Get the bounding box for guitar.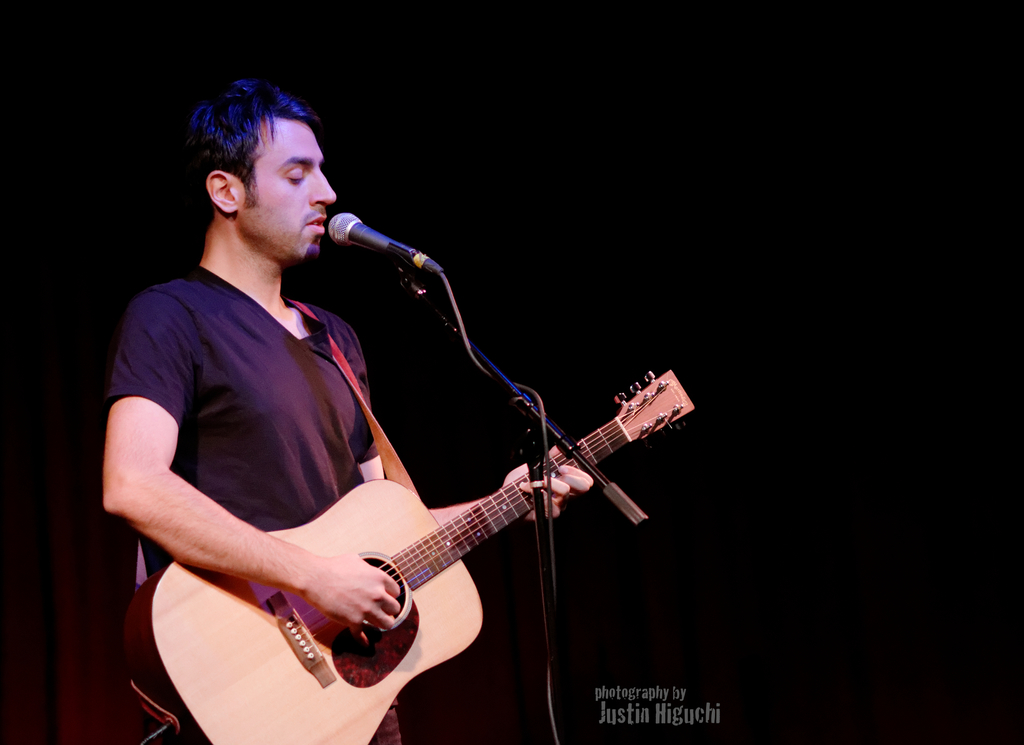
[left=123, top=368, right=695, bottom=744].
